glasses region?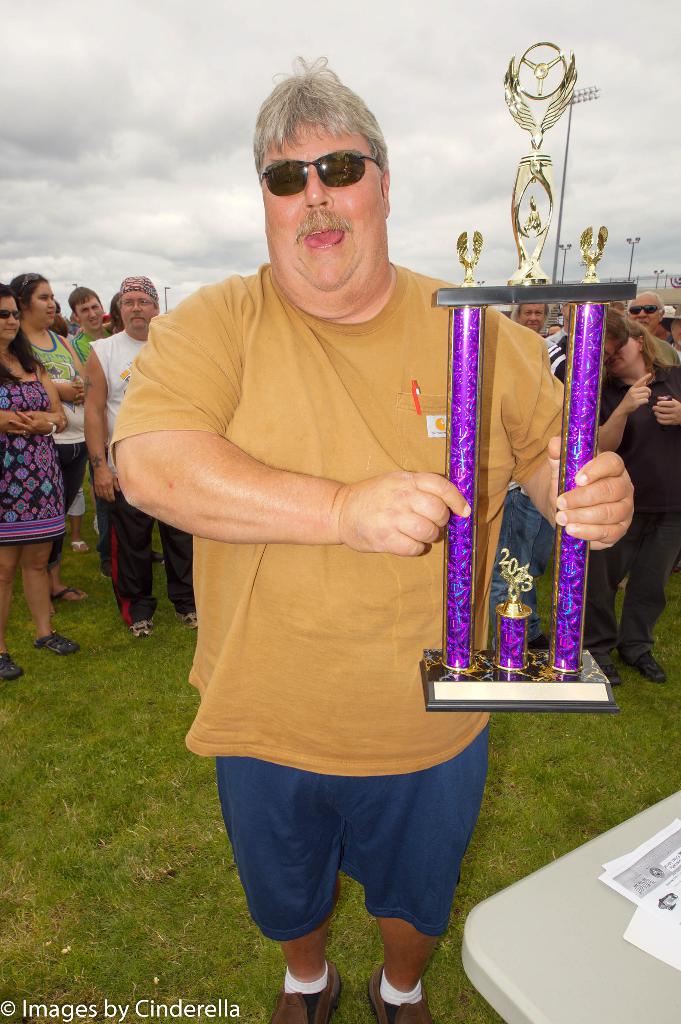
<bbox>120, 299, 155, 309</bbox>
